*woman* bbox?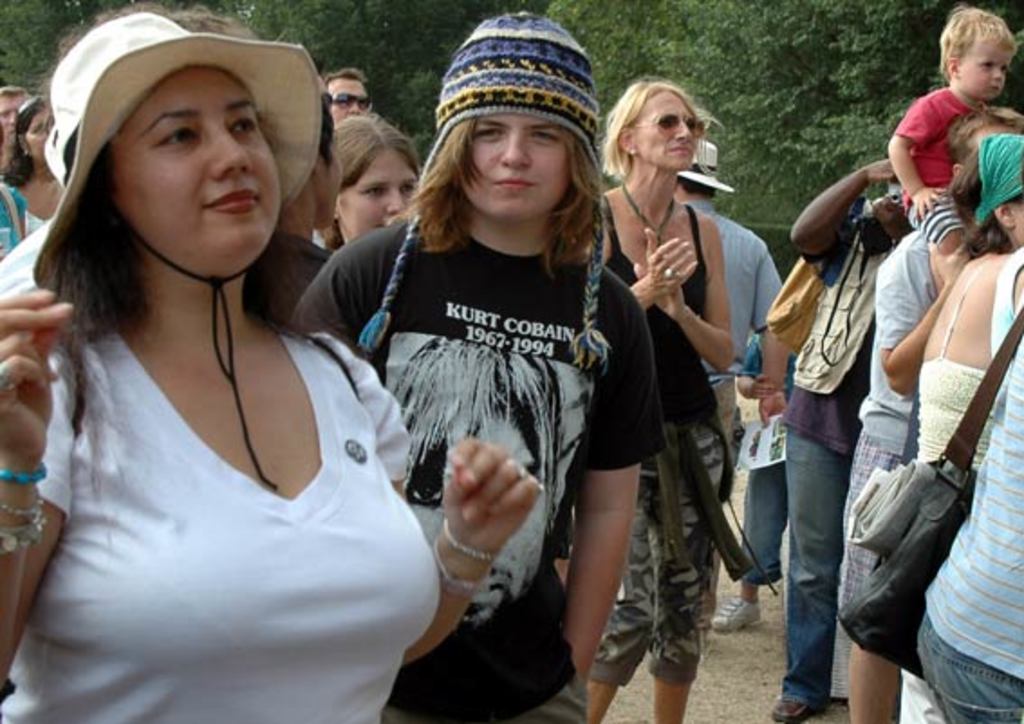
bbox=(318, 114, 424, 251)
